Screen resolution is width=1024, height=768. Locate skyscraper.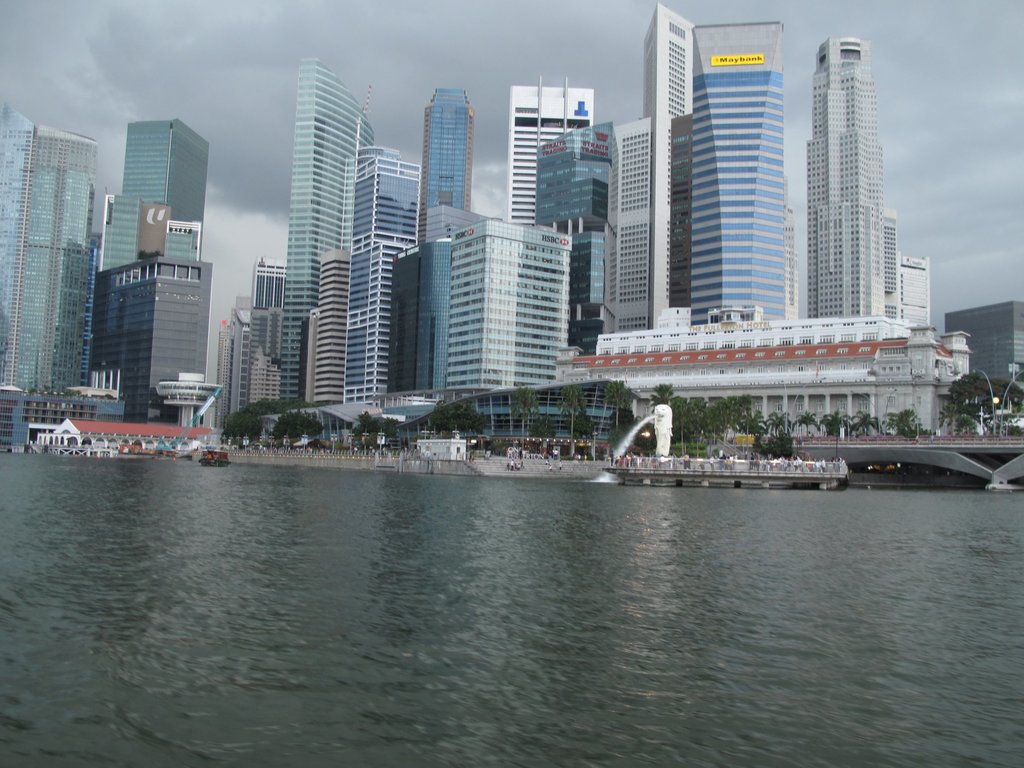
rect(444, 209, 574, 412).
